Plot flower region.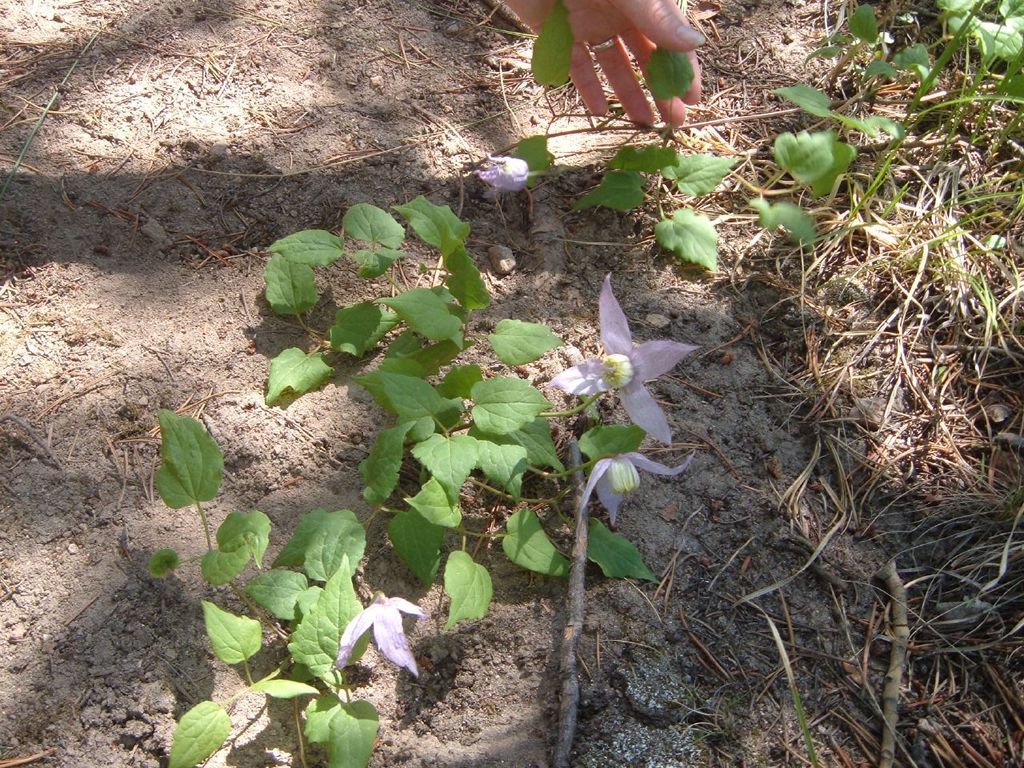
Plotted at Rect(573, 450, 699, 532).
